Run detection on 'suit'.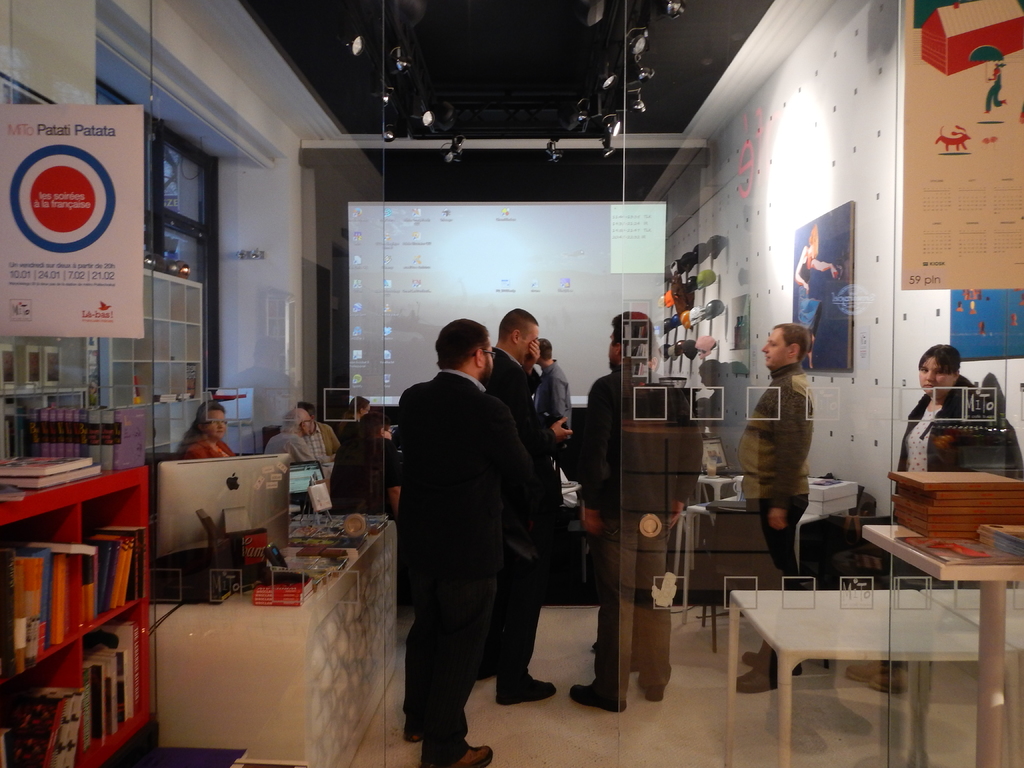
Result: select_region(486, 343, 557, 688).
